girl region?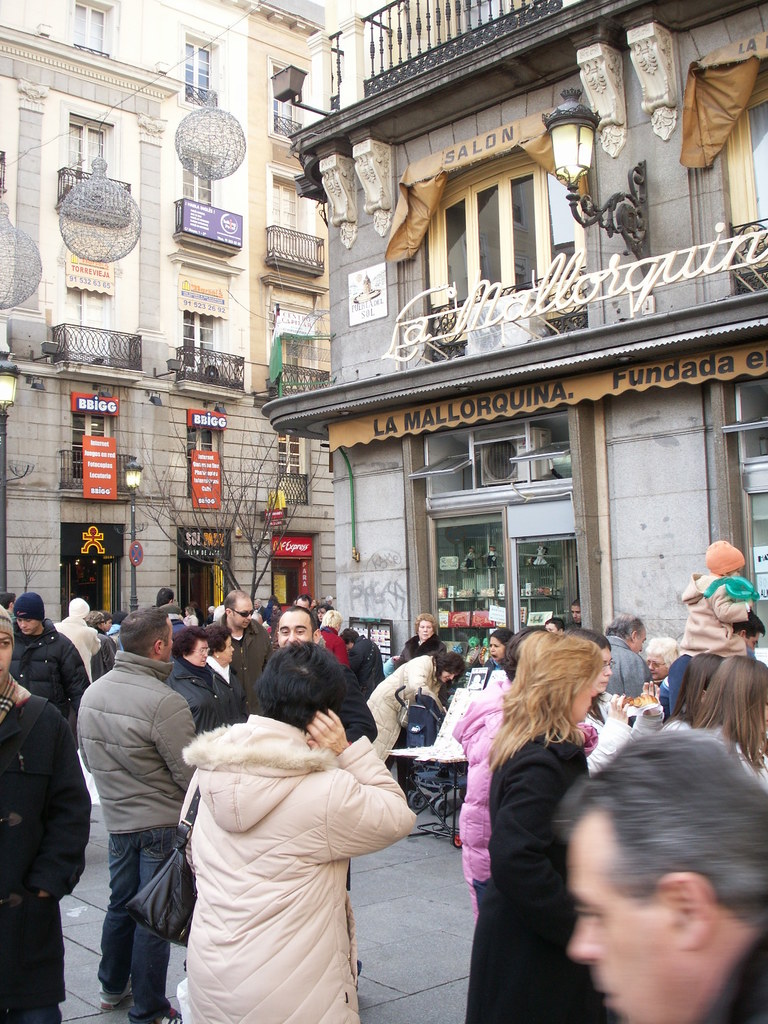
[left=468, top=628, right=596, bottom=1019]
